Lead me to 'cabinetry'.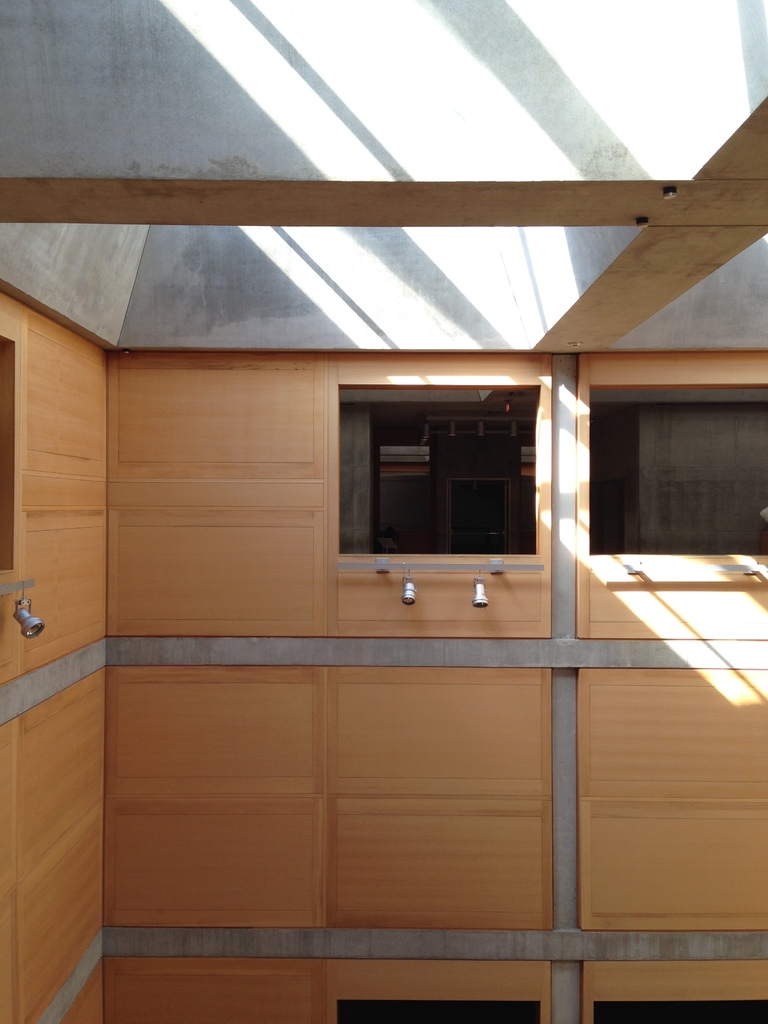
Lead to x1=58 y1=962 x2=124 y2=1023.
